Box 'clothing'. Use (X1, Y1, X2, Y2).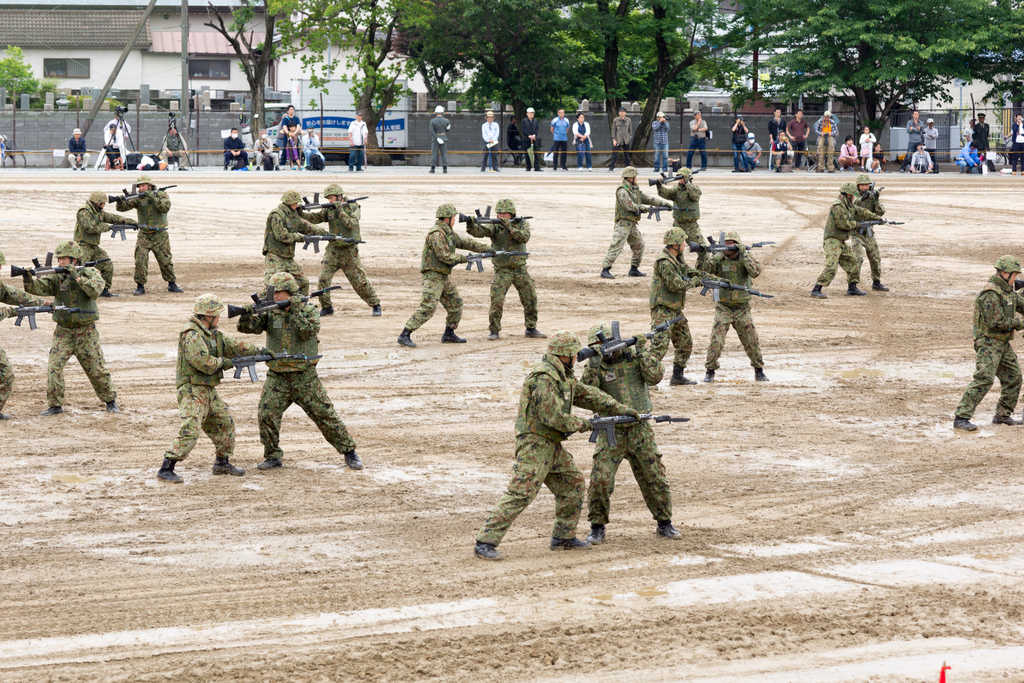
(650, 173, 707, 253).
